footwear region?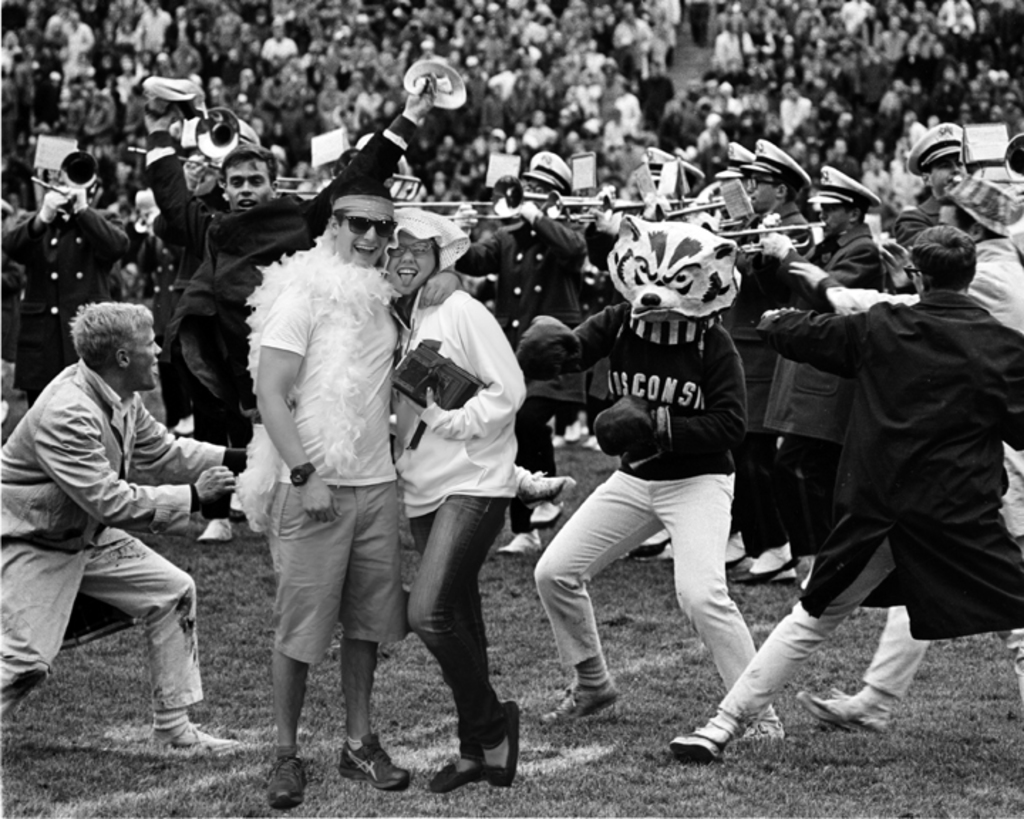
334, 728, 417, 785
